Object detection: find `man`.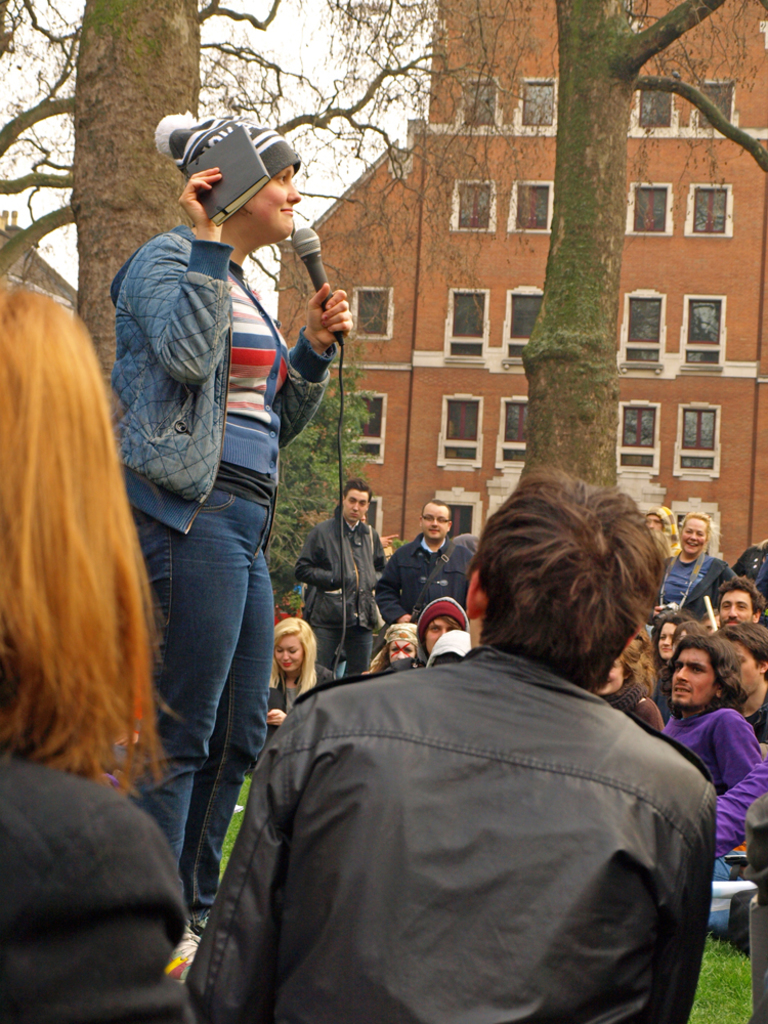
box(723, 621, 767, 744).
